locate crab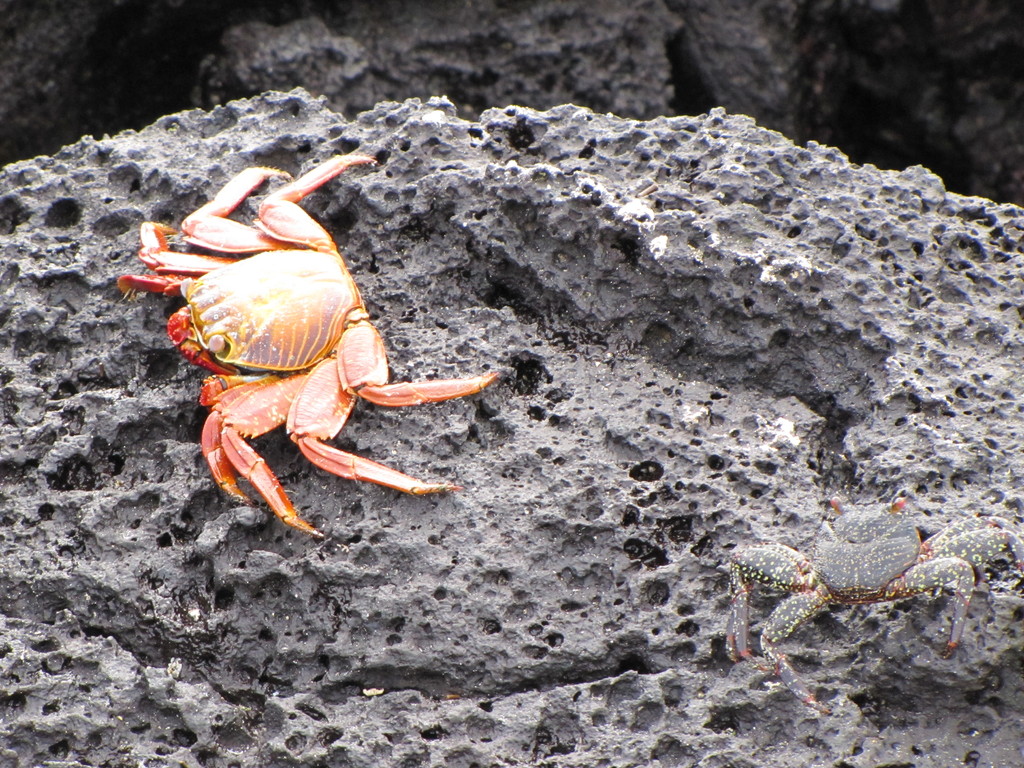
box(118, 152, 502, 539)
